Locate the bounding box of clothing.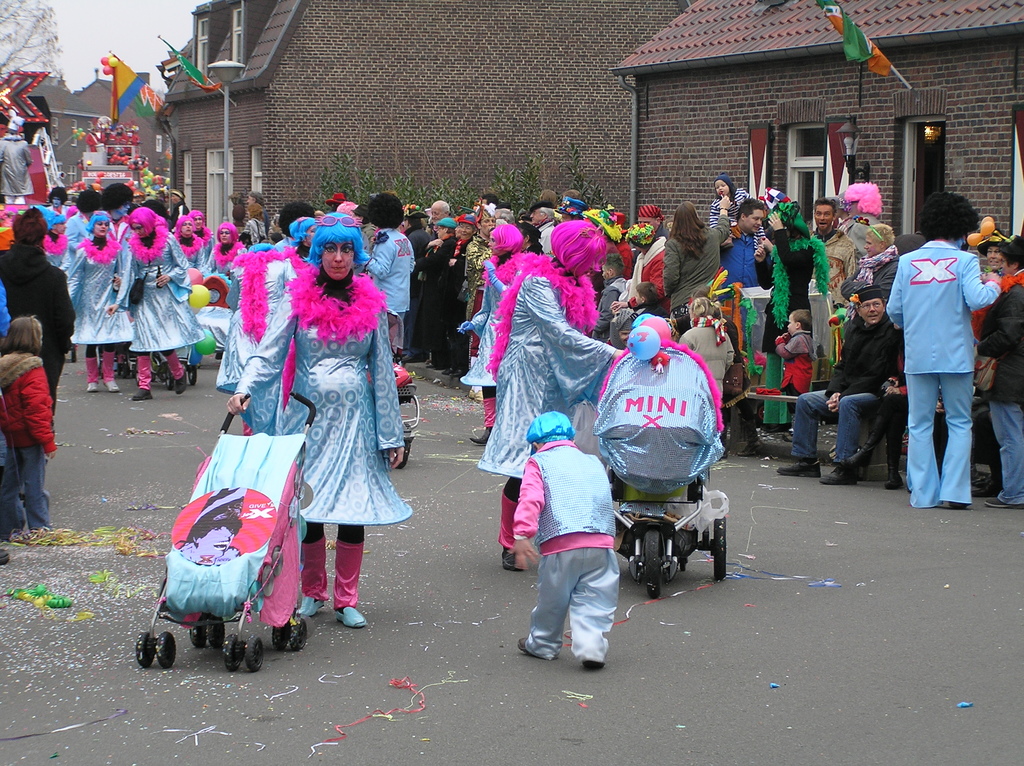
Bounding box: x1=360, y1=238, x2=422, y2=370.
